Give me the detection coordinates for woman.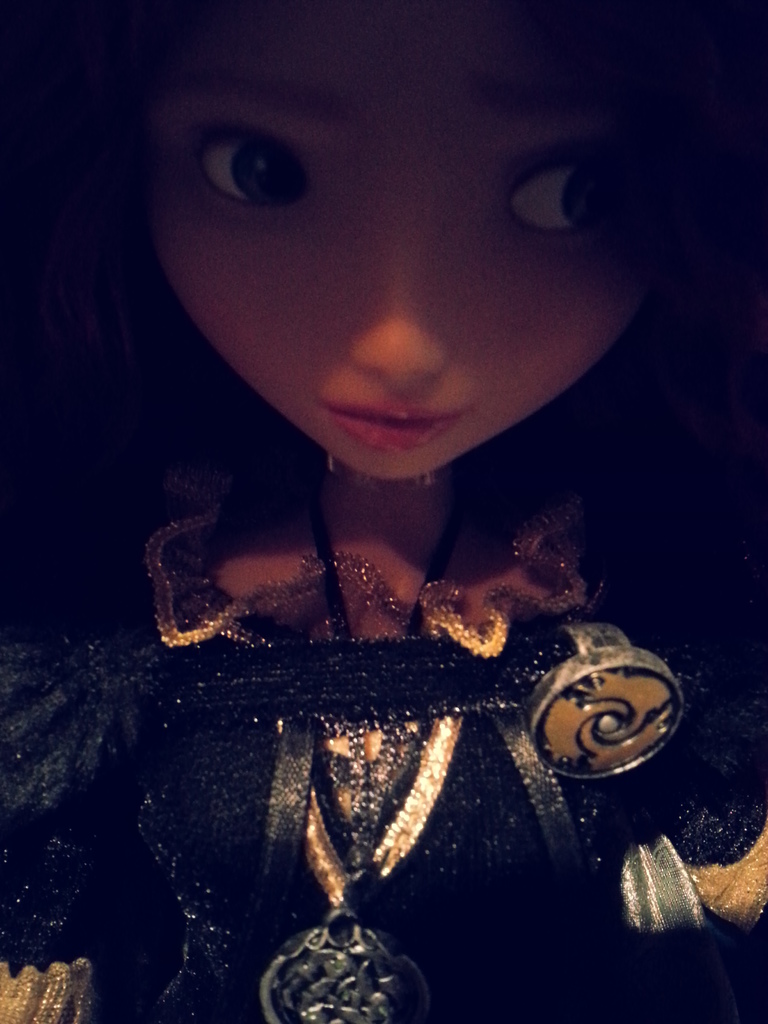
select_region(0, 0, 767, 1023).
